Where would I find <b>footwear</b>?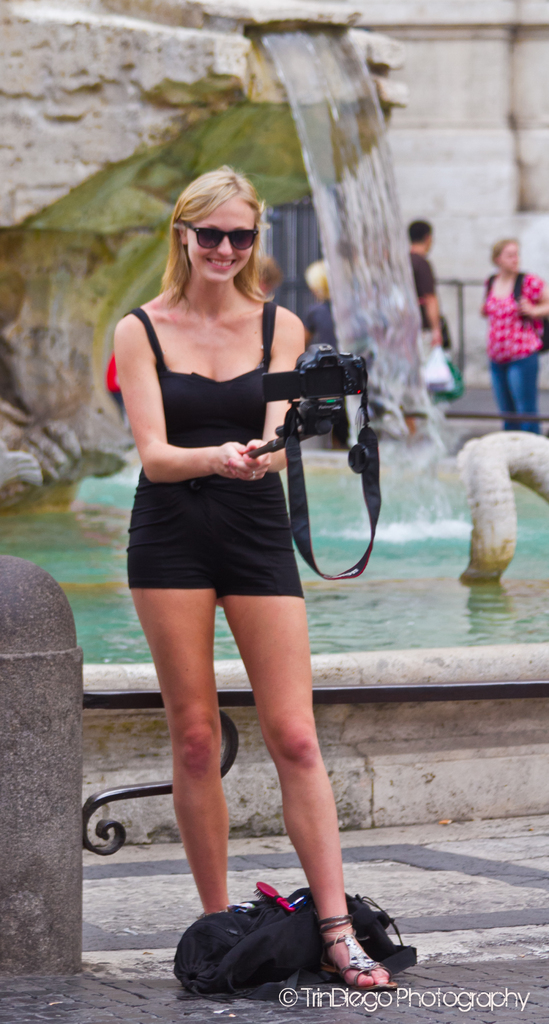
At (x1=311, y1=906, x2=391, y2=986).
